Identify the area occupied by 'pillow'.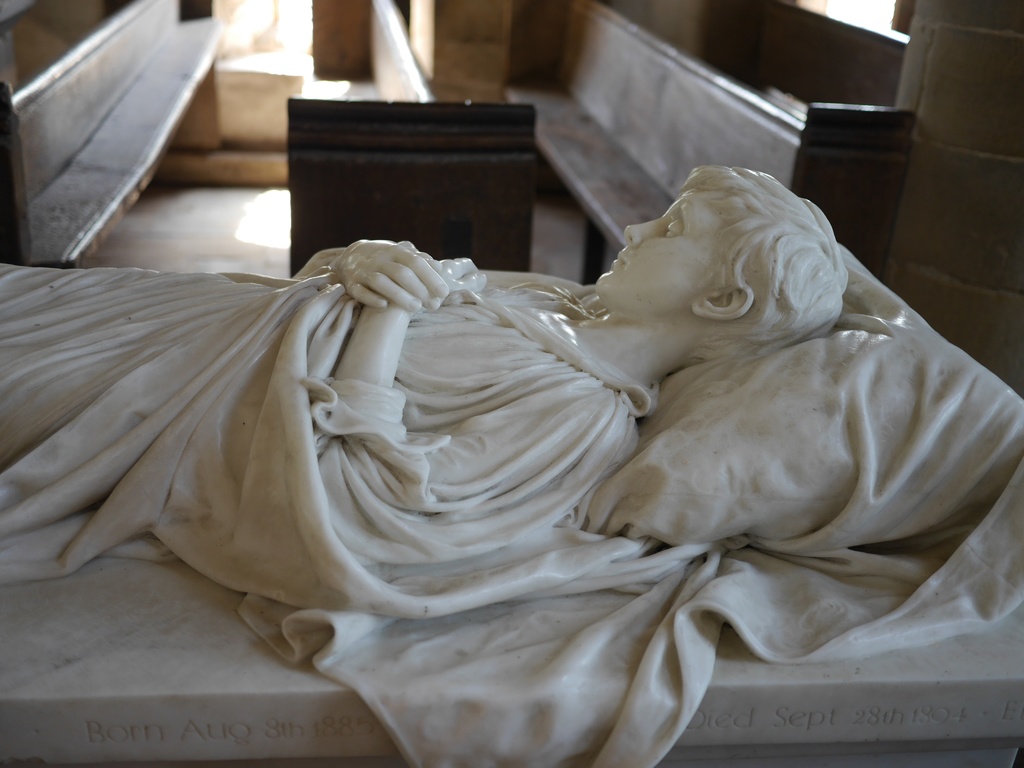
Area: [584,234,1023,559].
